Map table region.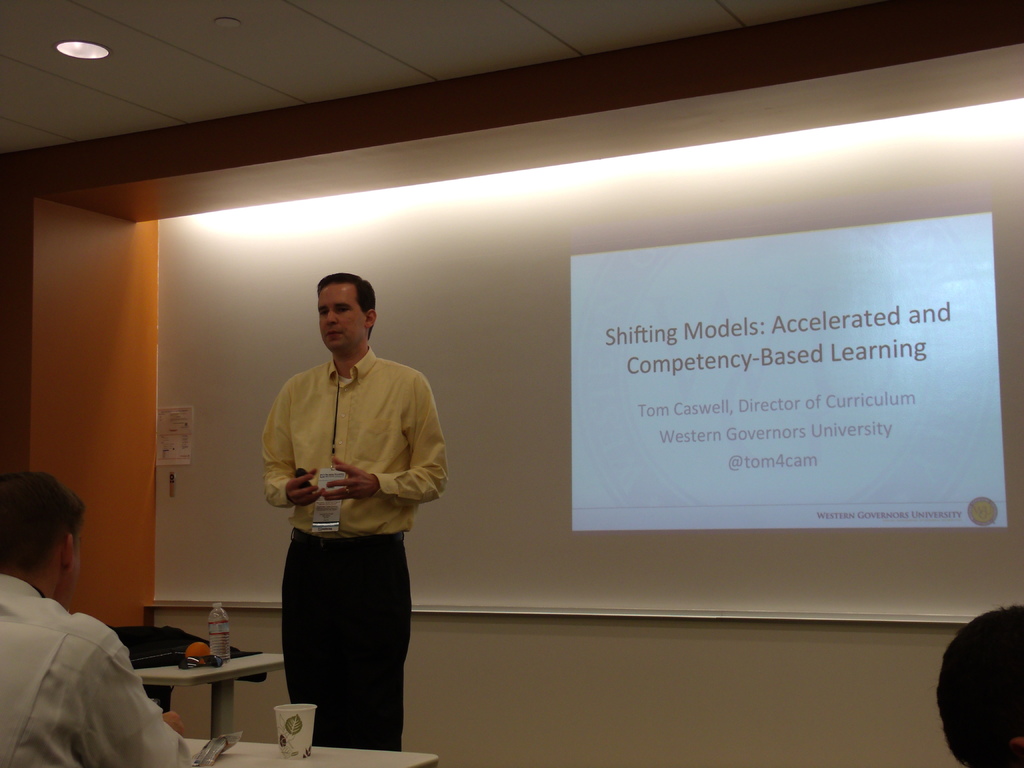
Mapped to (180, 733, 445, 767).
